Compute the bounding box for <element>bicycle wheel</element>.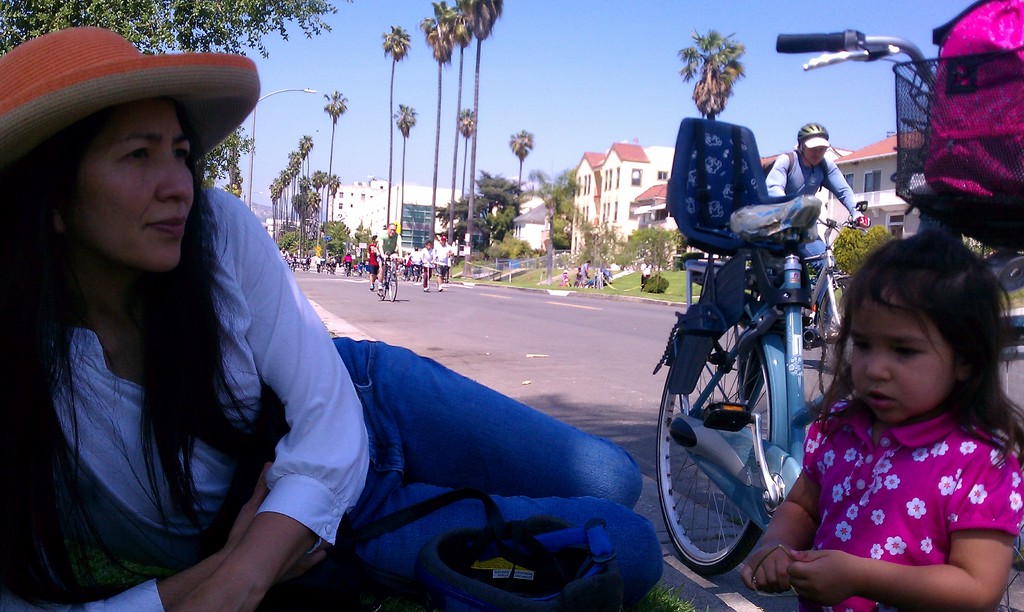
crop(991, 330, 1023, 611).
